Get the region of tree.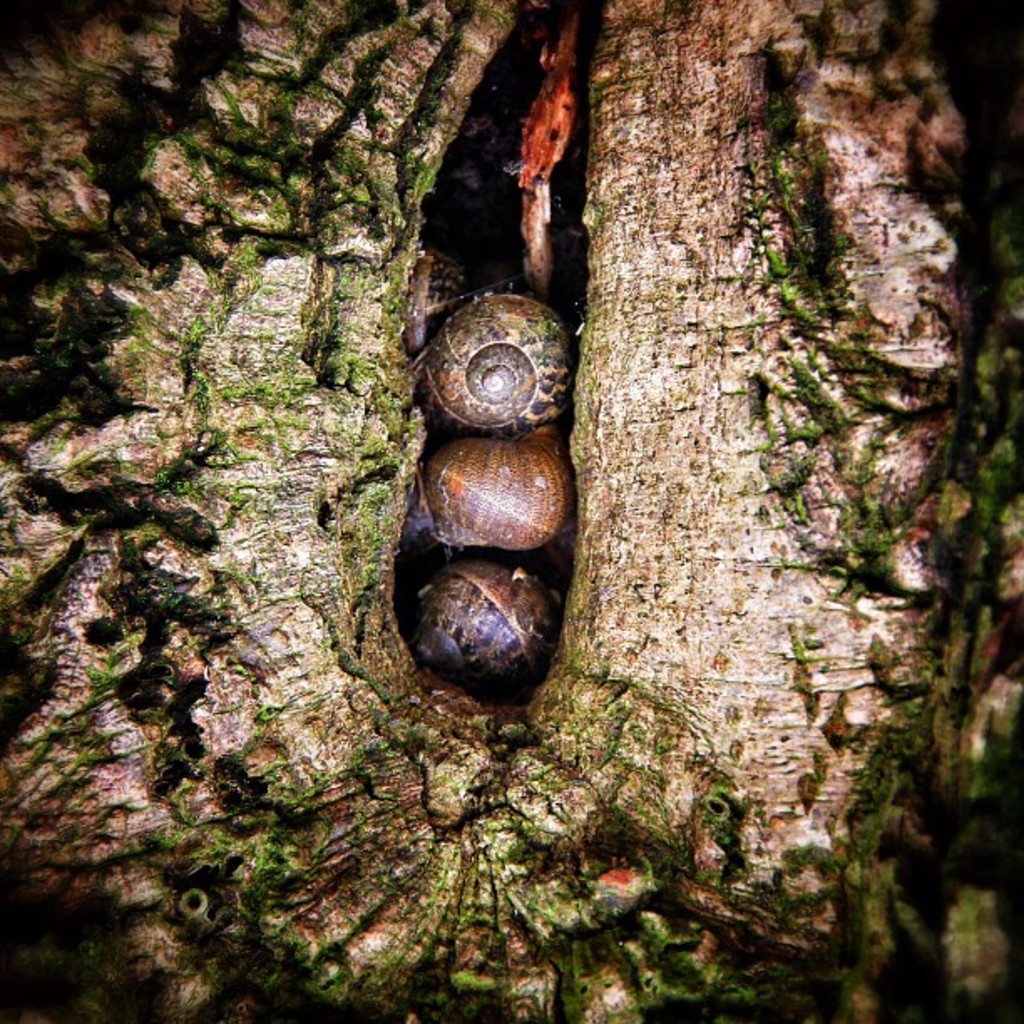
<box>60,28,970,945</box>.
